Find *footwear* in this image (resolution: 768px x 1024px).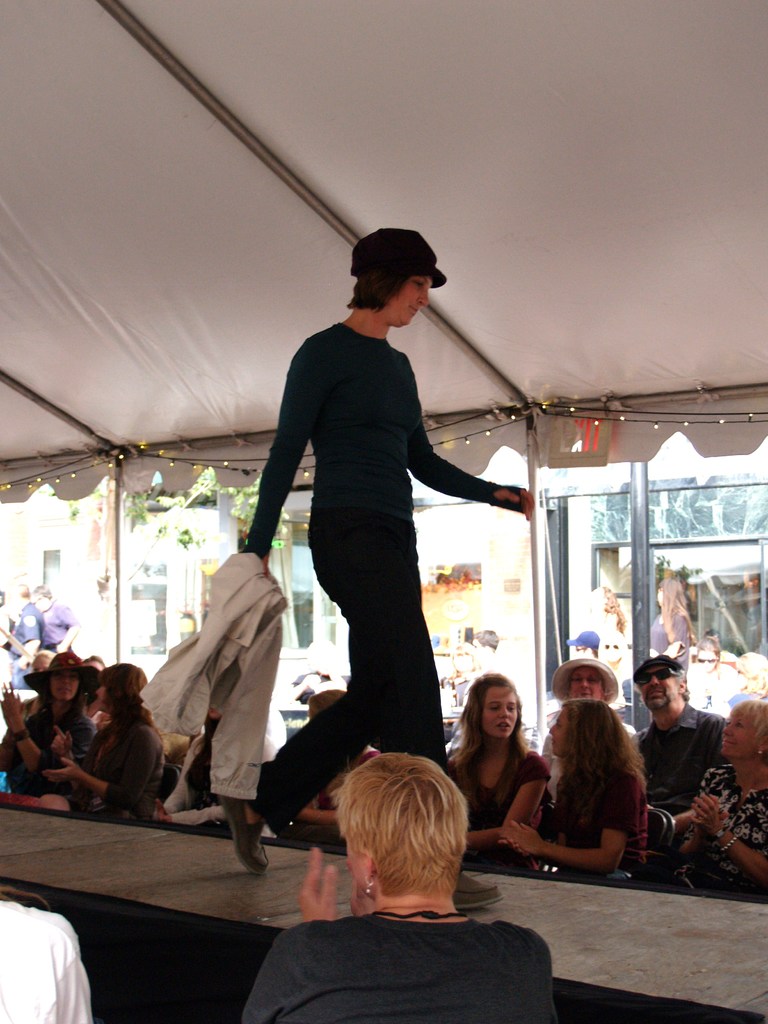
212 782 283 877.
